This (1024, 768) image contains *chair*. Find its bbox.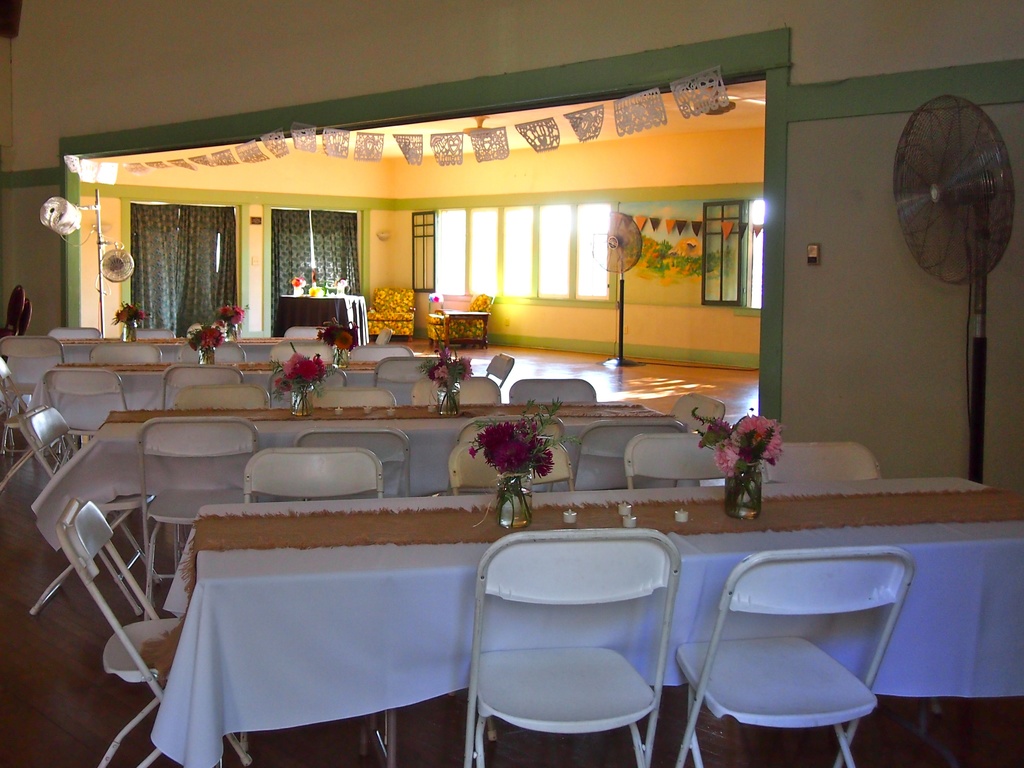
{"left": 157, "top": 360, "right": 251, "bottom": 414}.
